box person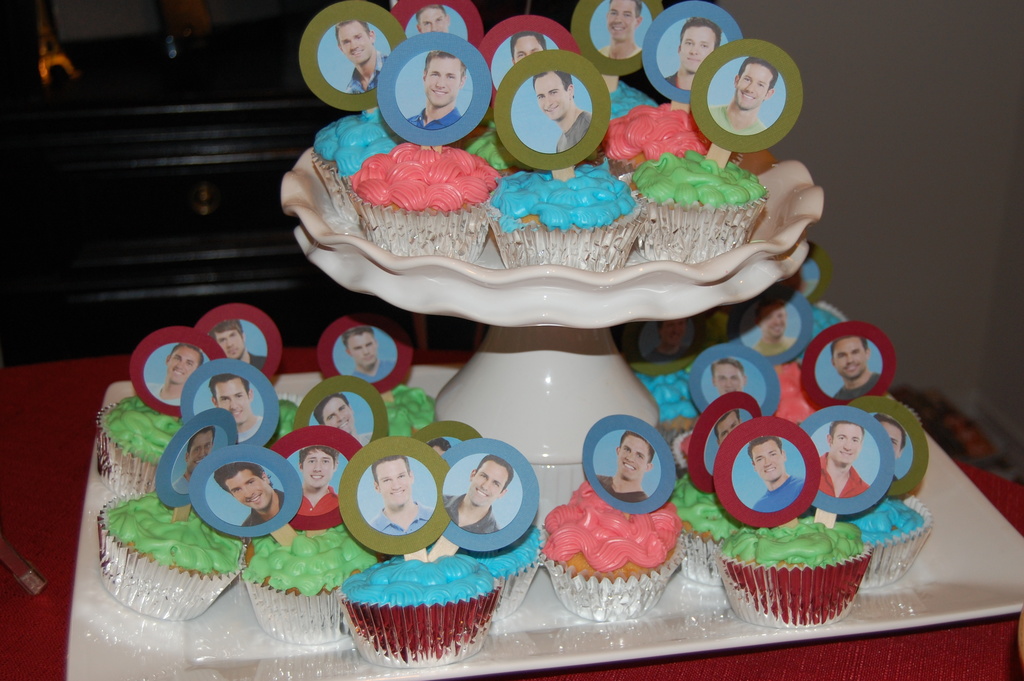
<box>711,360,748,401</box>
